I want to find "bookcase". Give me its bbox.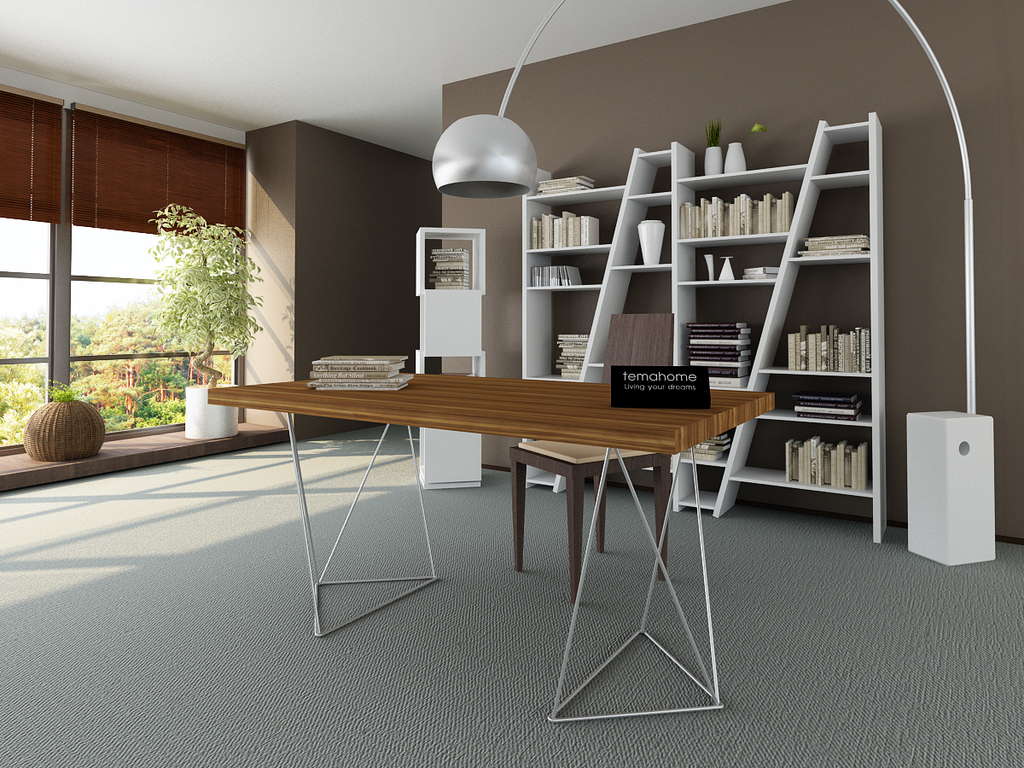
pyautogui.locateOnScreen(418, 226, 485, 491).
